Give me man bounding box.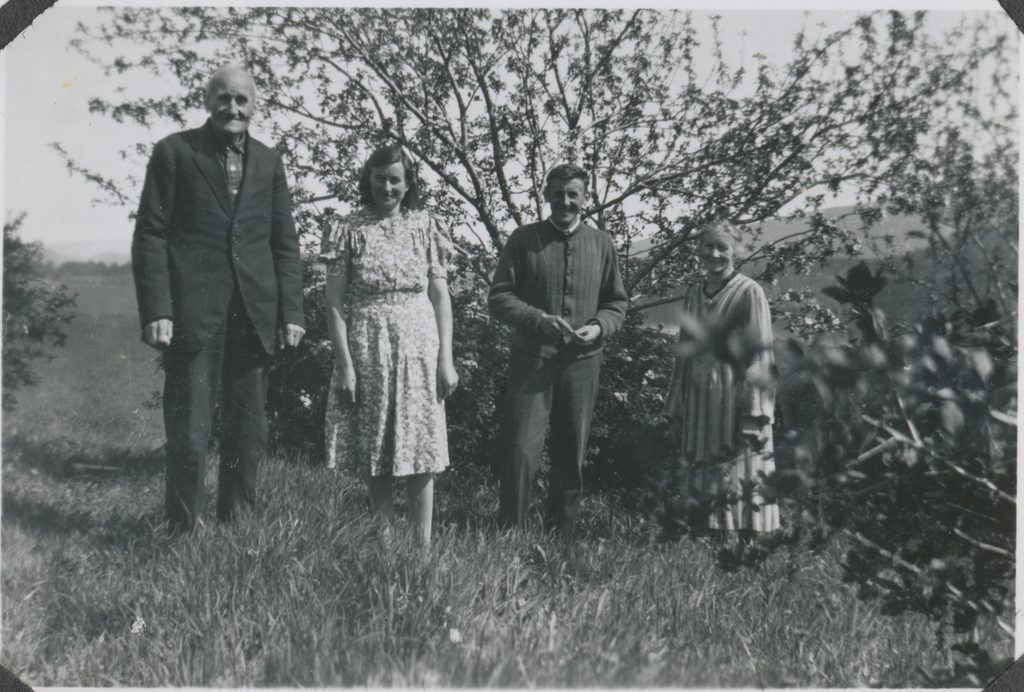
rect(488, 162, 626, 540).
